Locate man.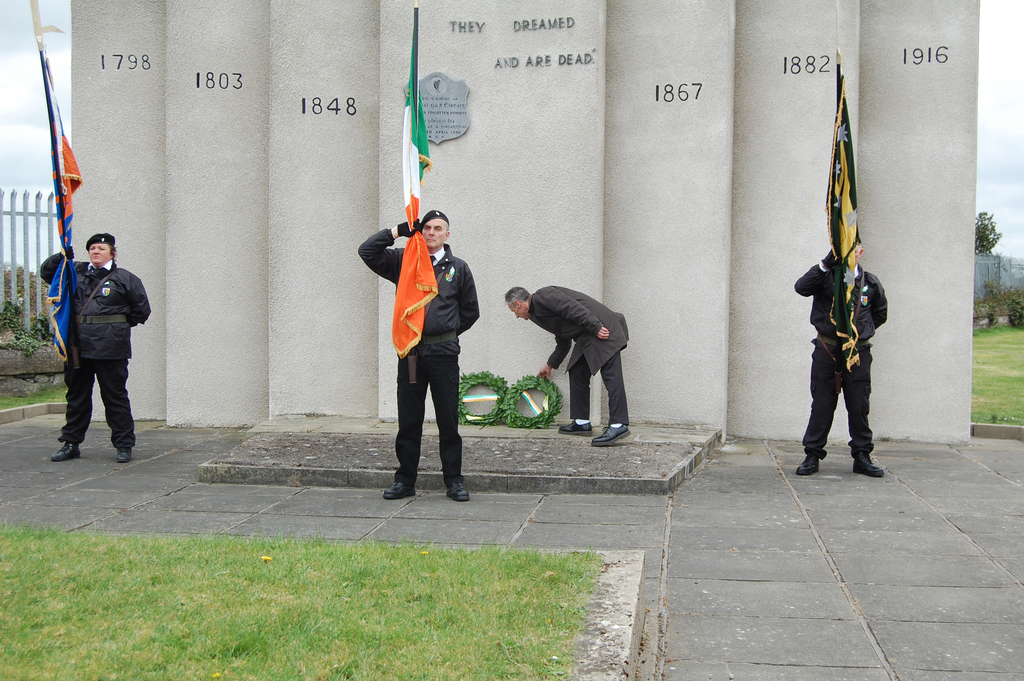
Bounding box: locate(502, 281, 633, 448).
